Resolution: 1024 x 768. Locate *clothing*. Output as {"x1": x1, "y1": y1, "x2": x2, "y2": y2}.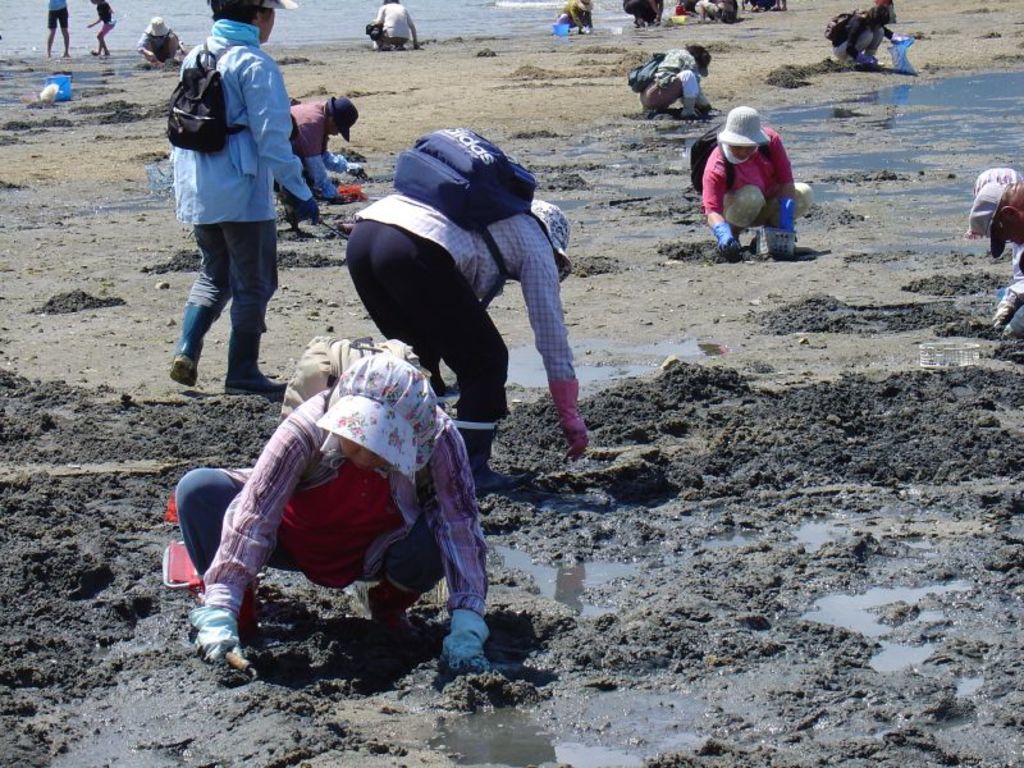
{"x1": 700, "y1": 123, "x2": 809, "y2": 232}.
